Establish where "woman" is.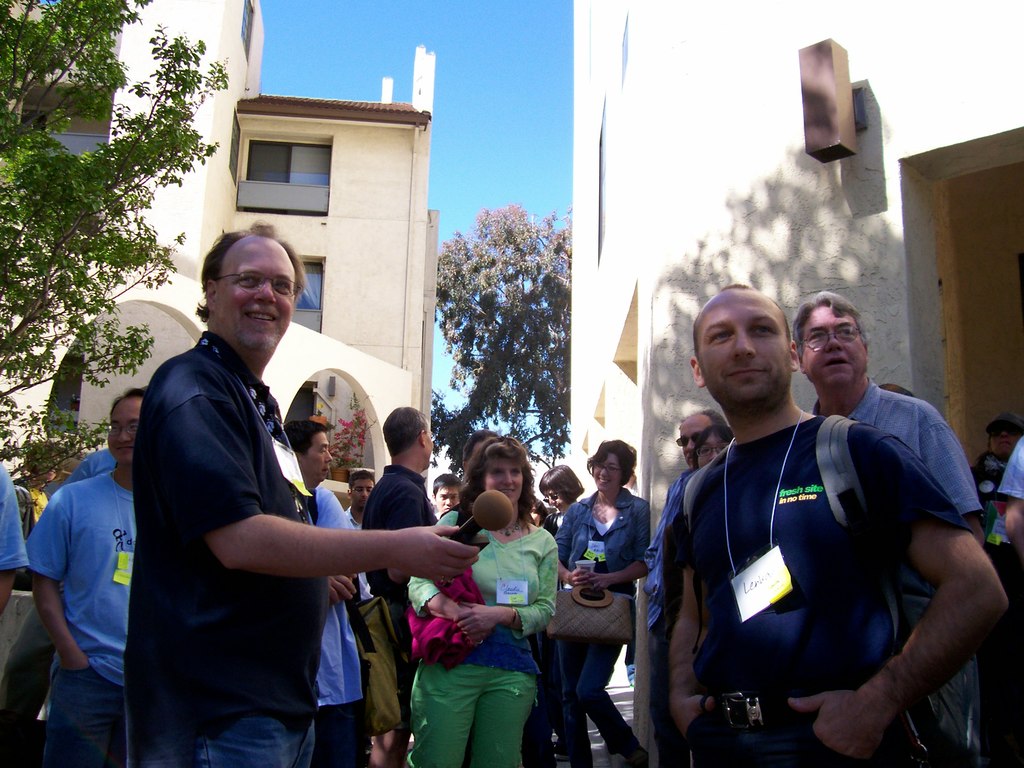
Established at [406,438,556,767].
